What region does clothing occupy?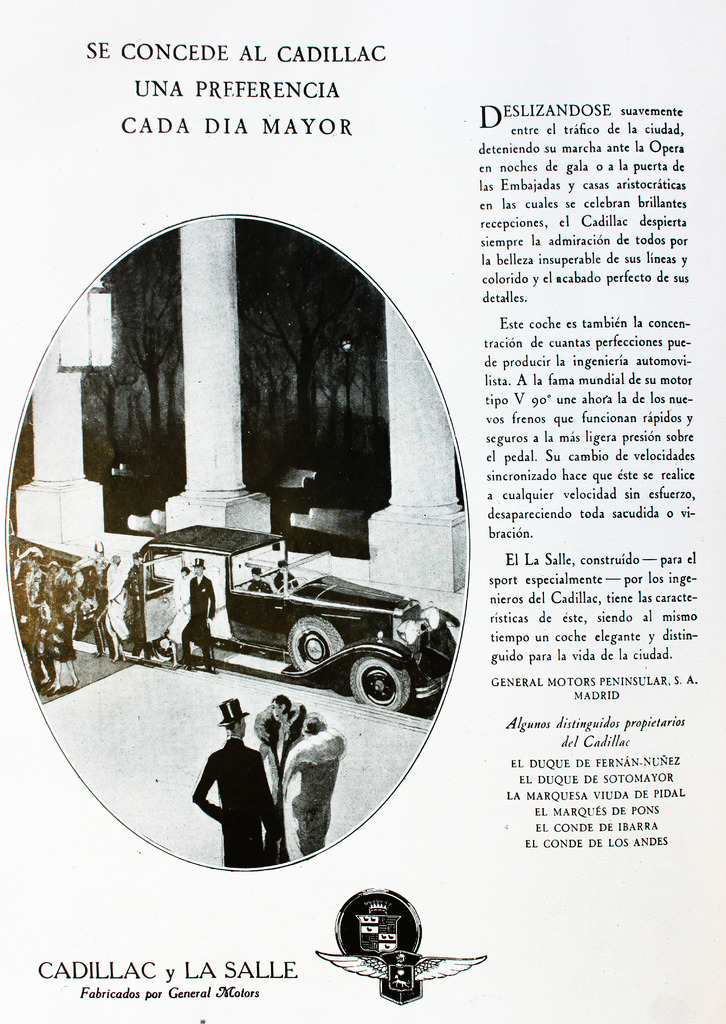
276,572,300,591.
